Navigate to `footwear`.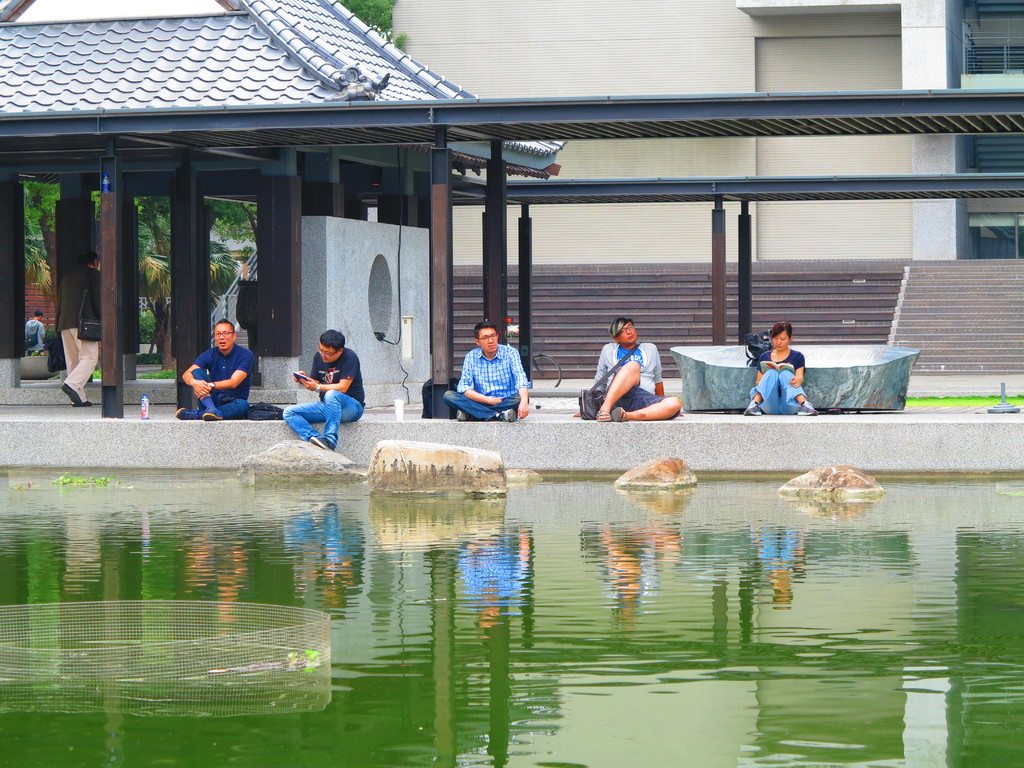
Navigation target: {"left": 454, "top": 410, "right": 472, "bottom": 422}.
